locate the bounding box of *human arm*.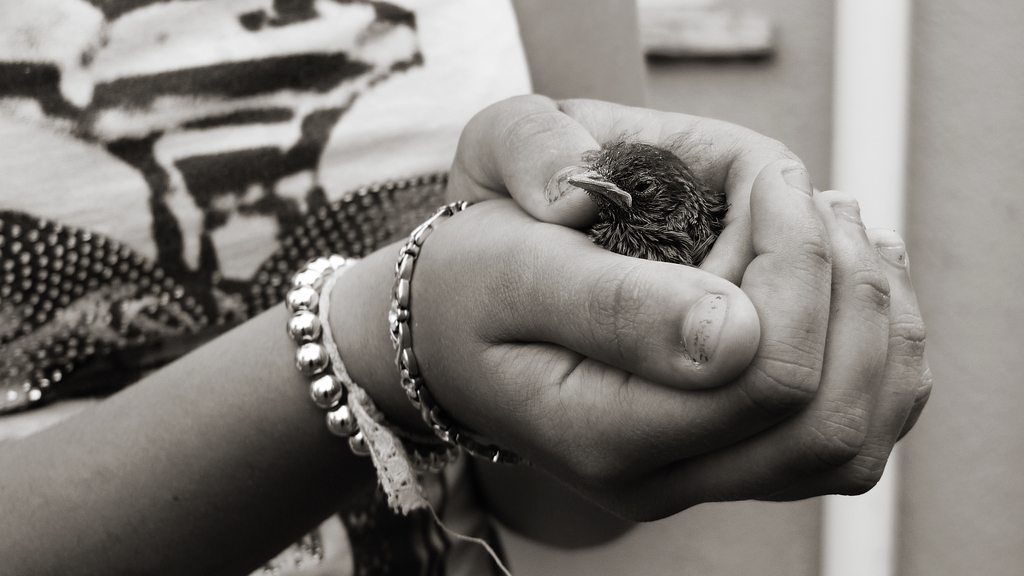
Bounding box: l=226, t=84, r=837, b=506.
